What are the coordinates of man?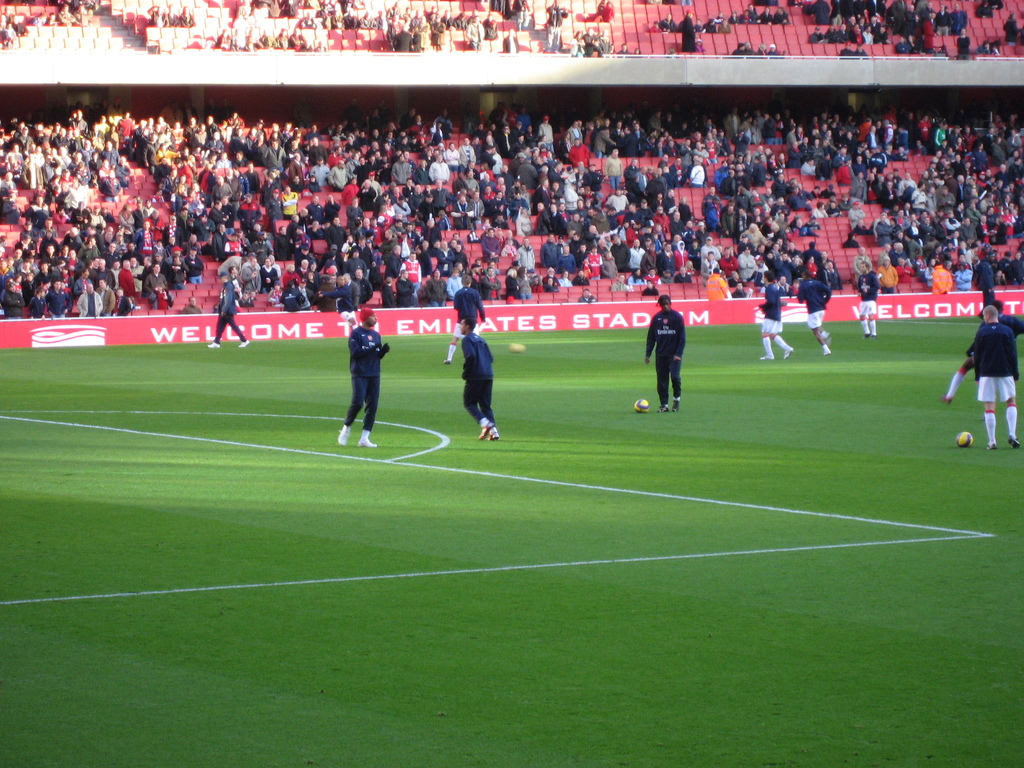
box=[805, 0, 968, 44].
